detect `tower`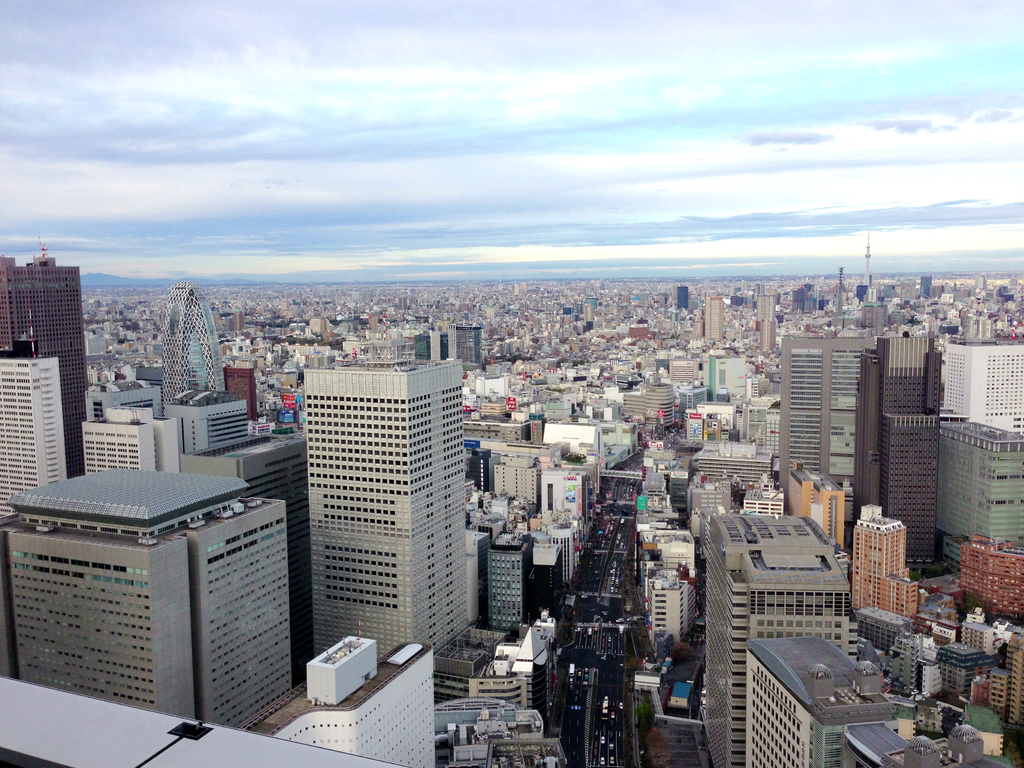
pyautogui.locateOnScreen(850, 498, 950, 618)
